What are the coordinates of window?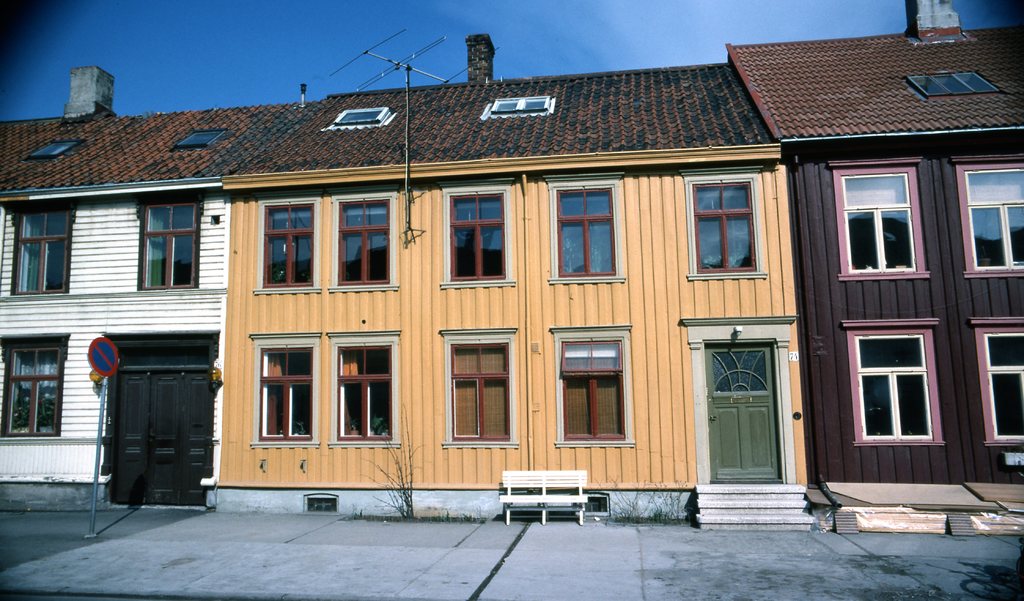
BBox(5, 209, 68, 298).
